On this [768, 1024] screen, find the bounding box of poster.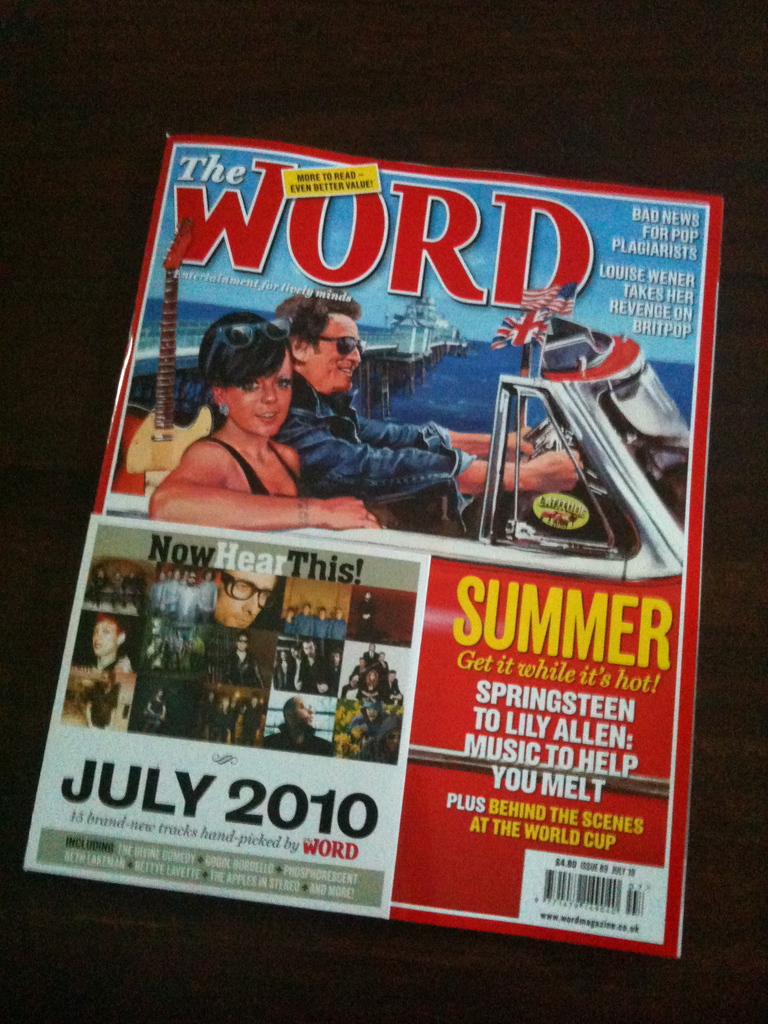
Bounding box: [x1=22, y1=122, x2=728, y2=963].
